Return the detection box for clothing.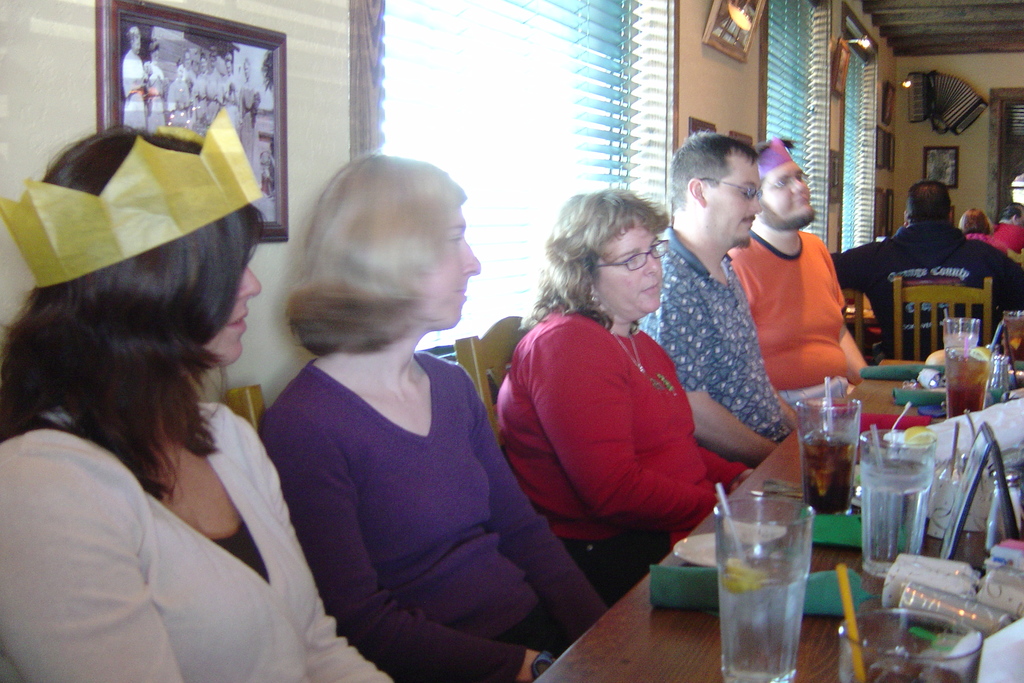
x1=831, y1=227, x2=1023, y2=360.
